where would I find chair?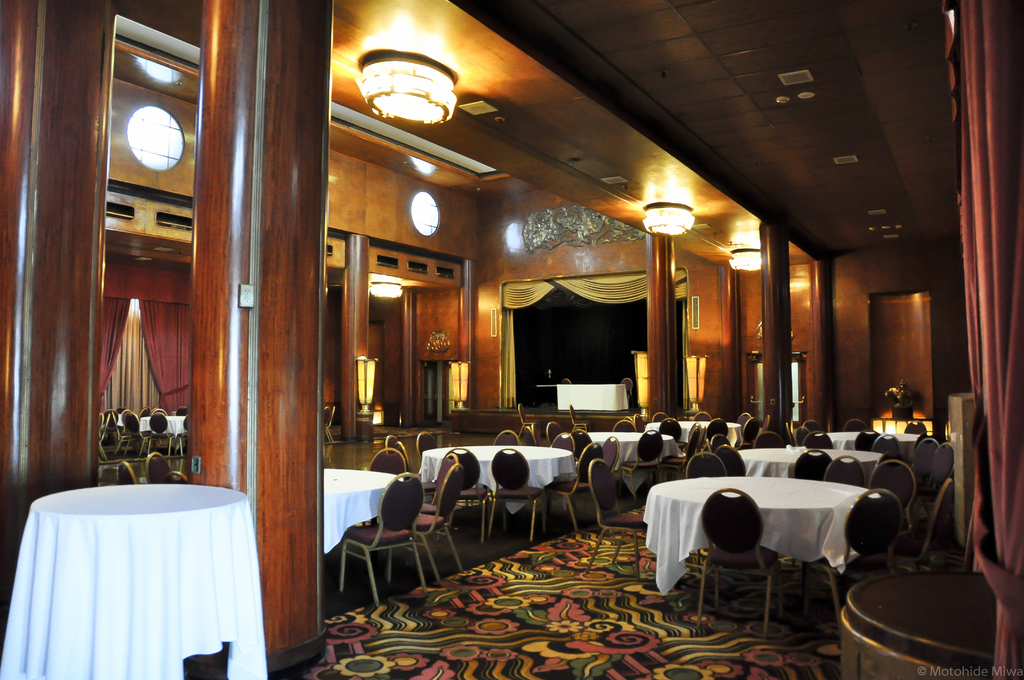
At bbox=[661, 428, 701, 484].
